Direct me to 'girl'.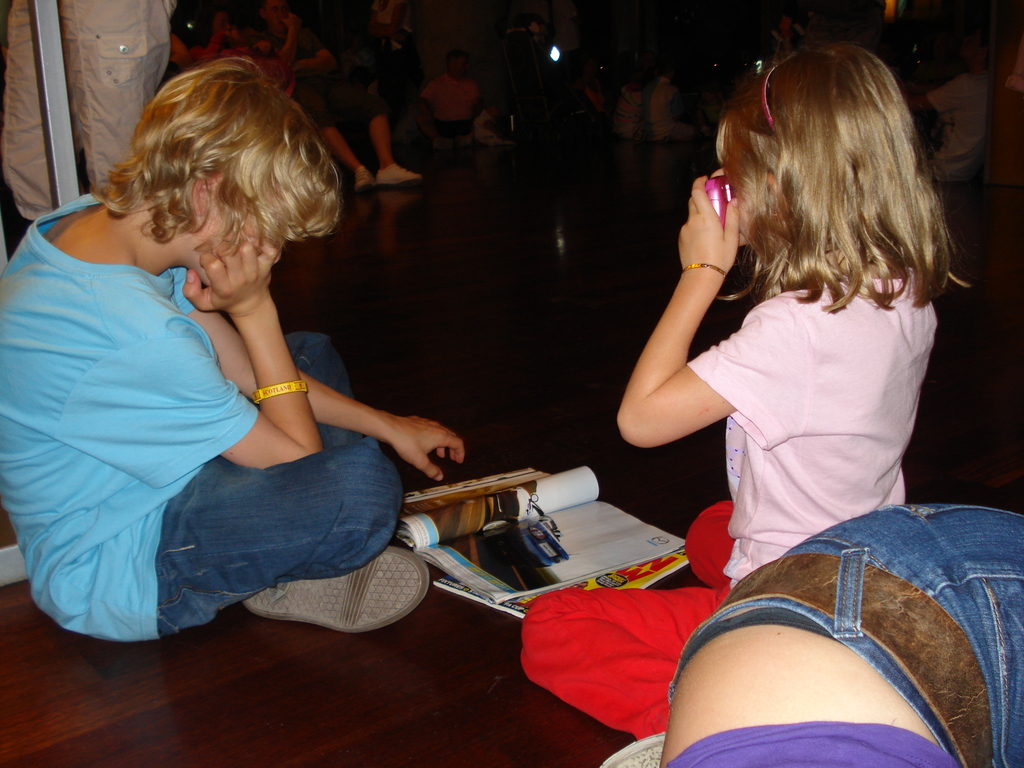
Direction: detection(520, 38, 966, 739).
